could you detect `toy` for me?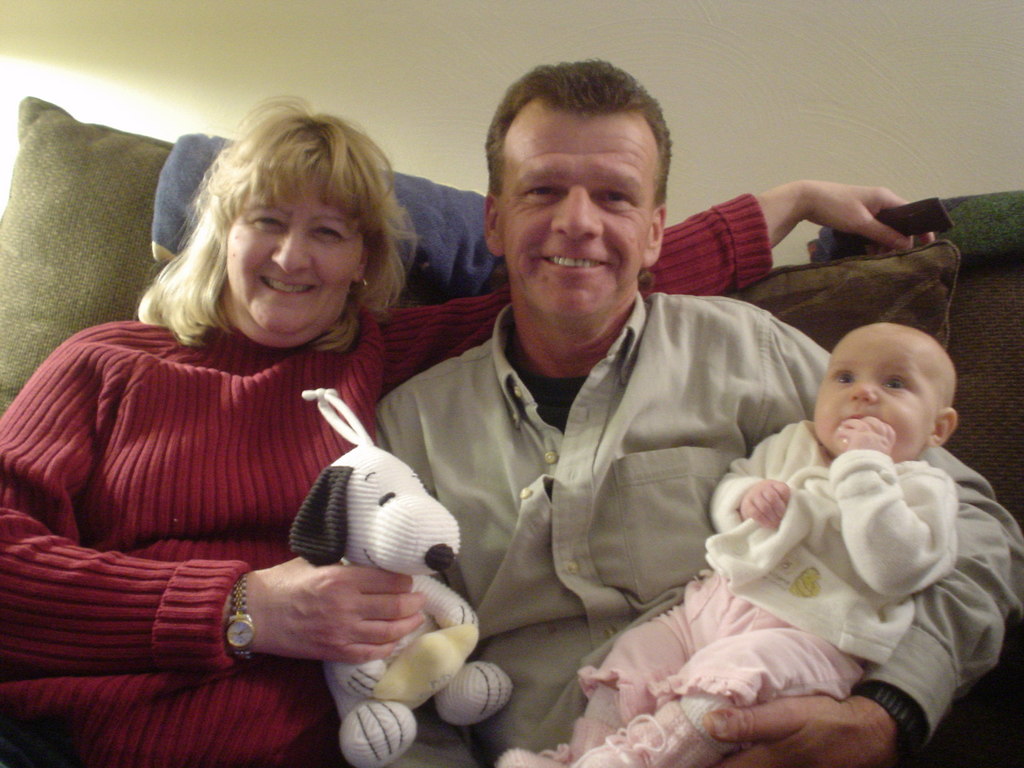
Detection result: <region>279, 383, 517, 767</region>.
